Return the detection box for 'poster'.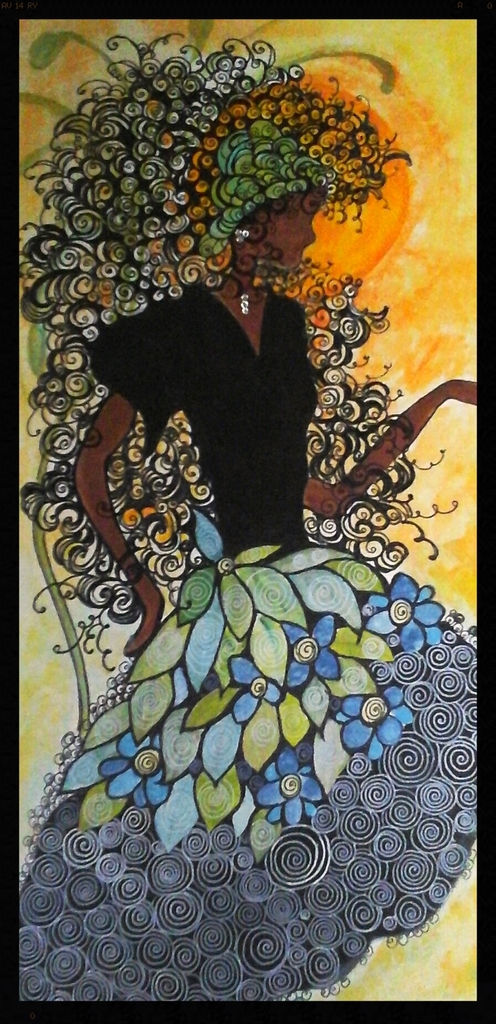
locate(0, 0, 495, 1023).
